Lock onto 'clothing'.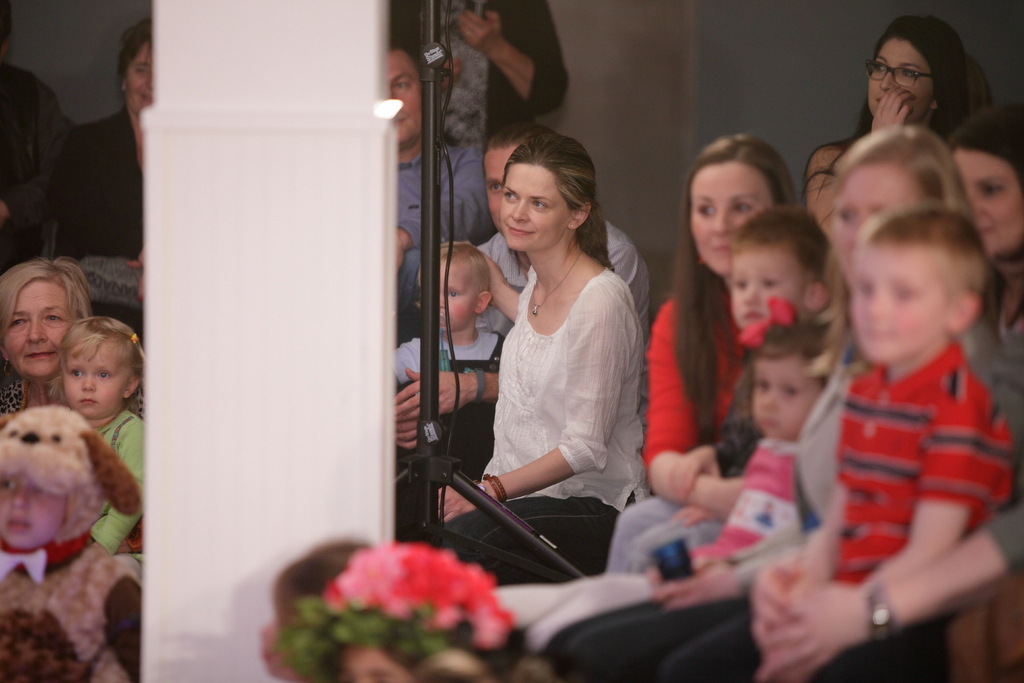
Locked: 392,0,570,142.
